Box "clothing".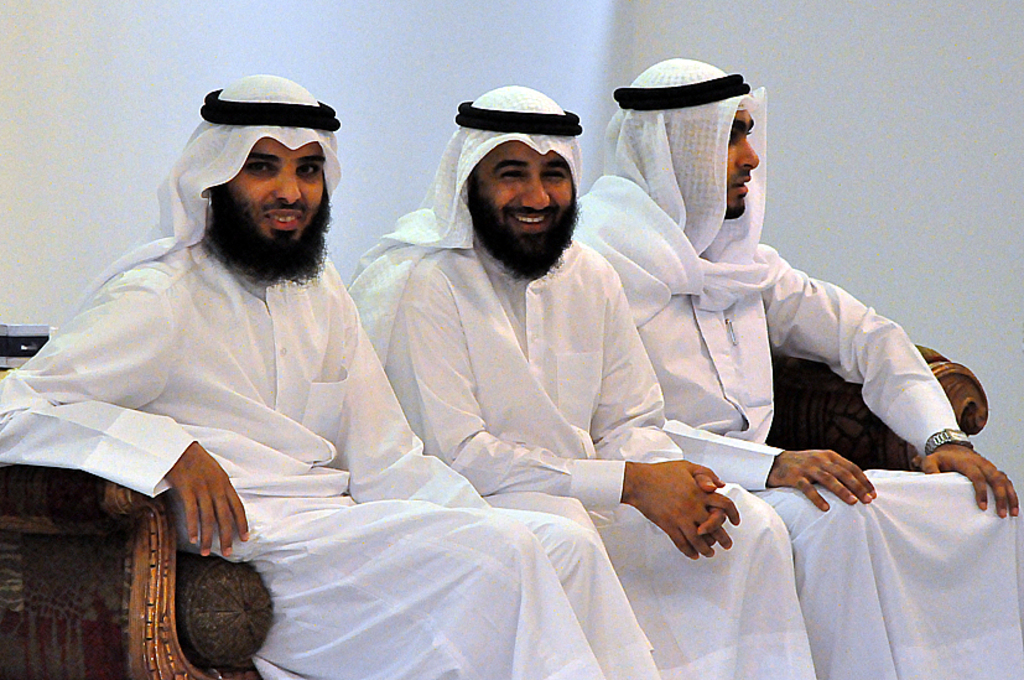
Rect(0, 73, 660, 679).
